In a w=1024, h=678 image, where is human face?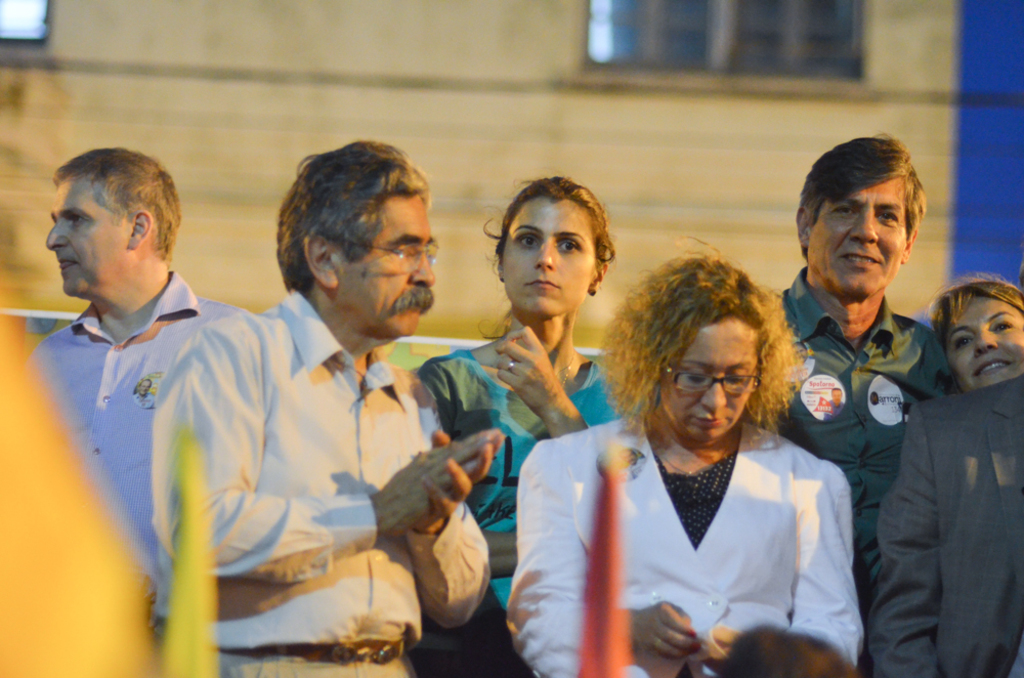
{"left": 810, "top": 178, "right": 903, "bottom": 294}.
